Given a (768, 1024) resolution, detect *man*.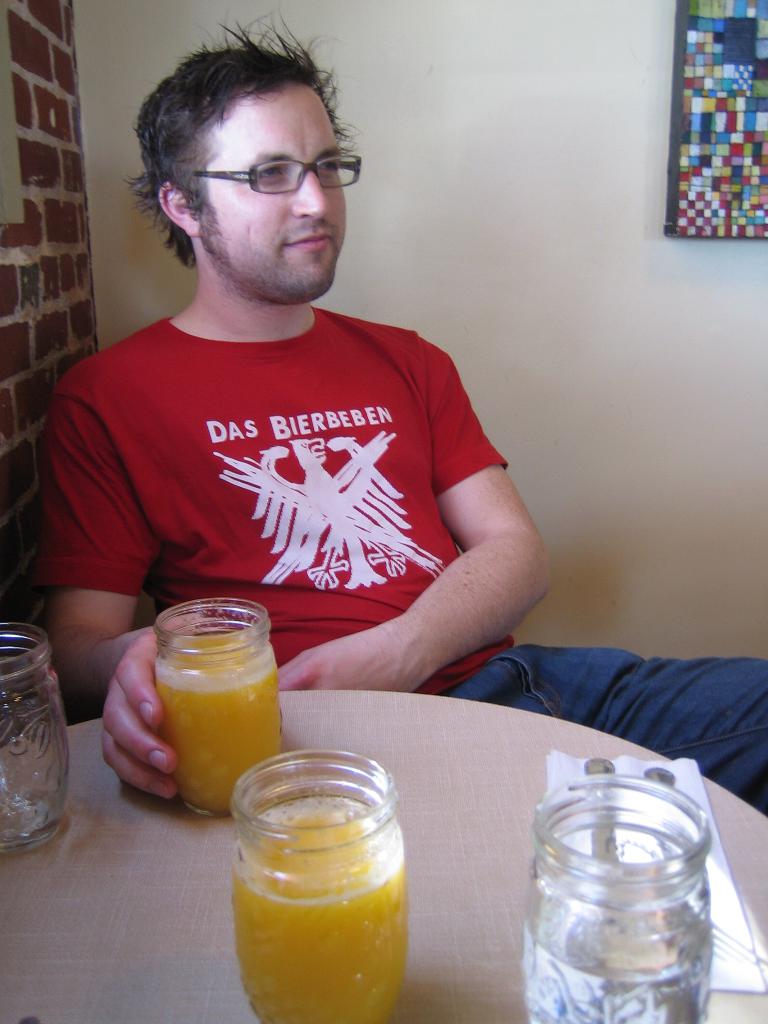
(30, 1, 767, 806).
